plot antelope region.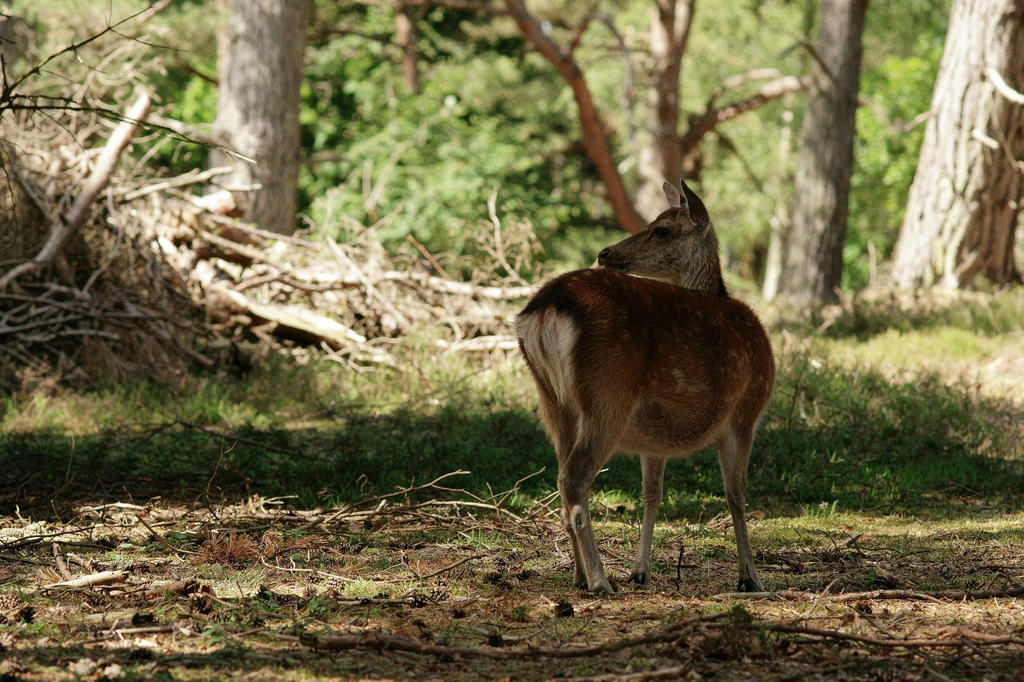
Plotted at (515, 180, 777, 597).
